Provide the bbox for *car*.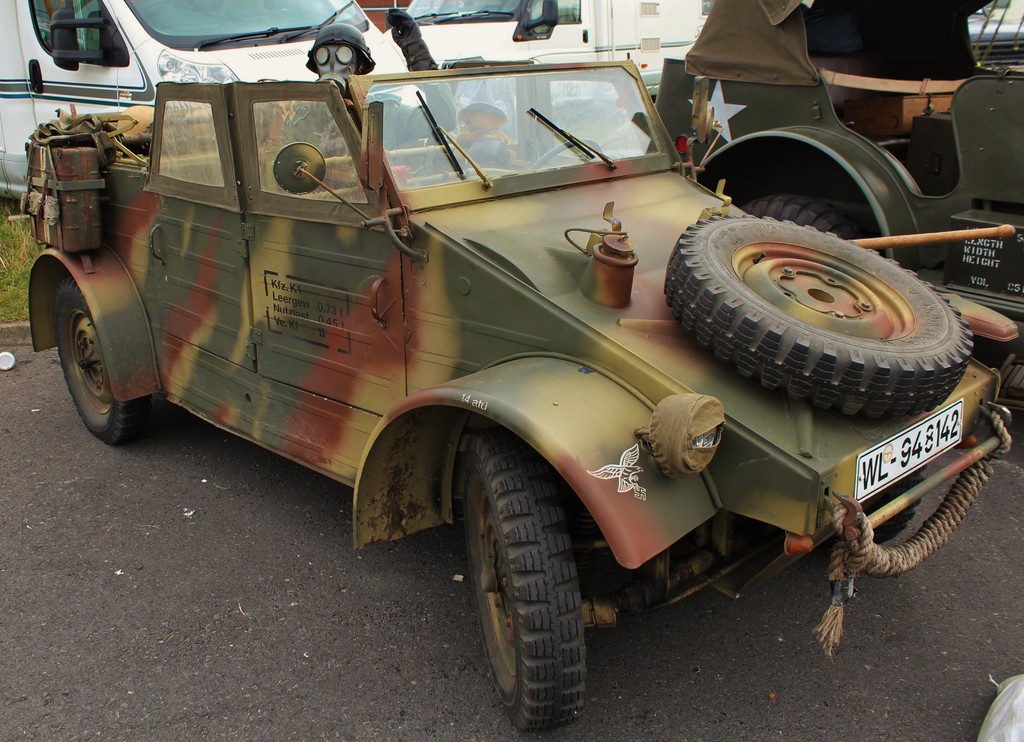
{"x1": 967, "y1": 8, "x2": 1023, "y2": 71}.
